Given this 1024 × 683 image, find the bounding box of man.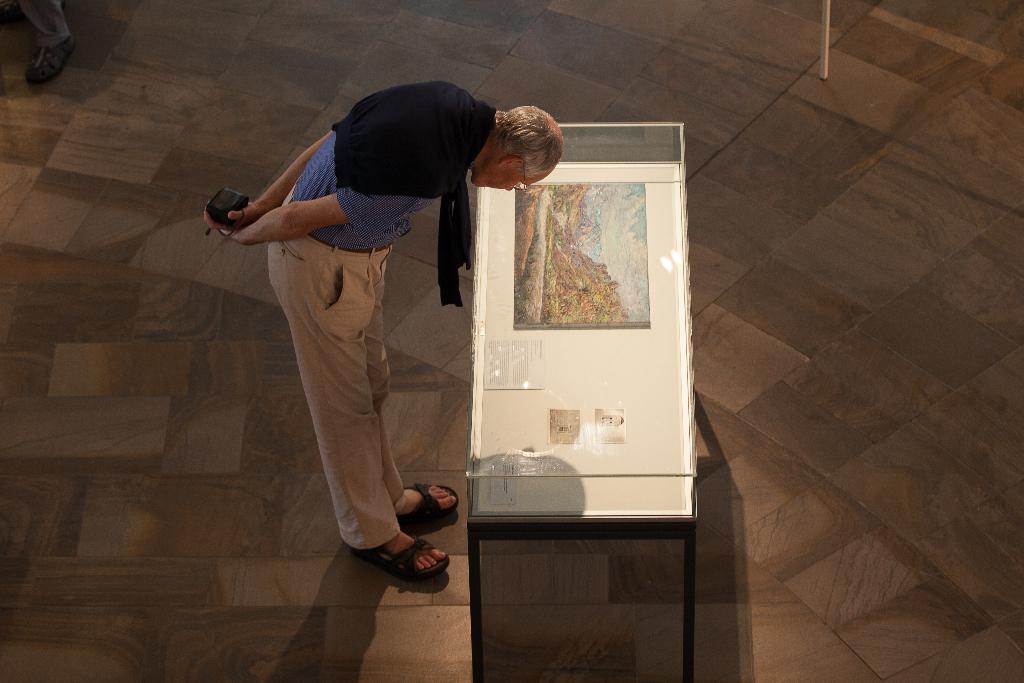
bbox(198, 83, 559, 580).
